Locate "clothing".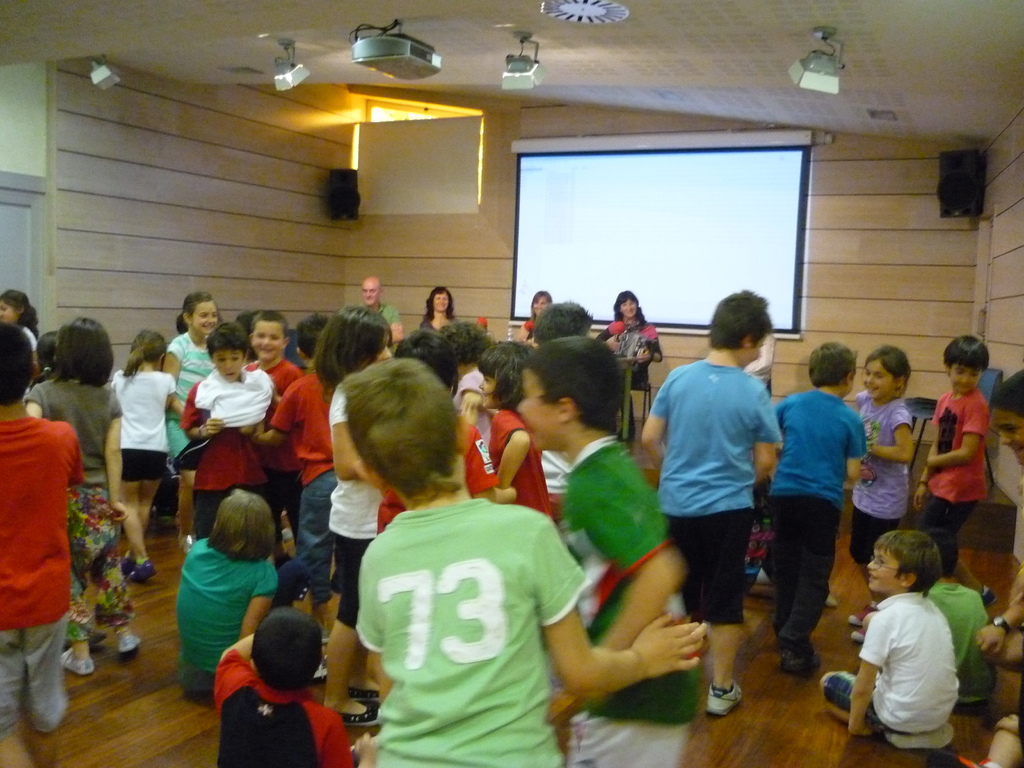
Bounding box: x1=452 y1=367 x2=492 y2=448.
